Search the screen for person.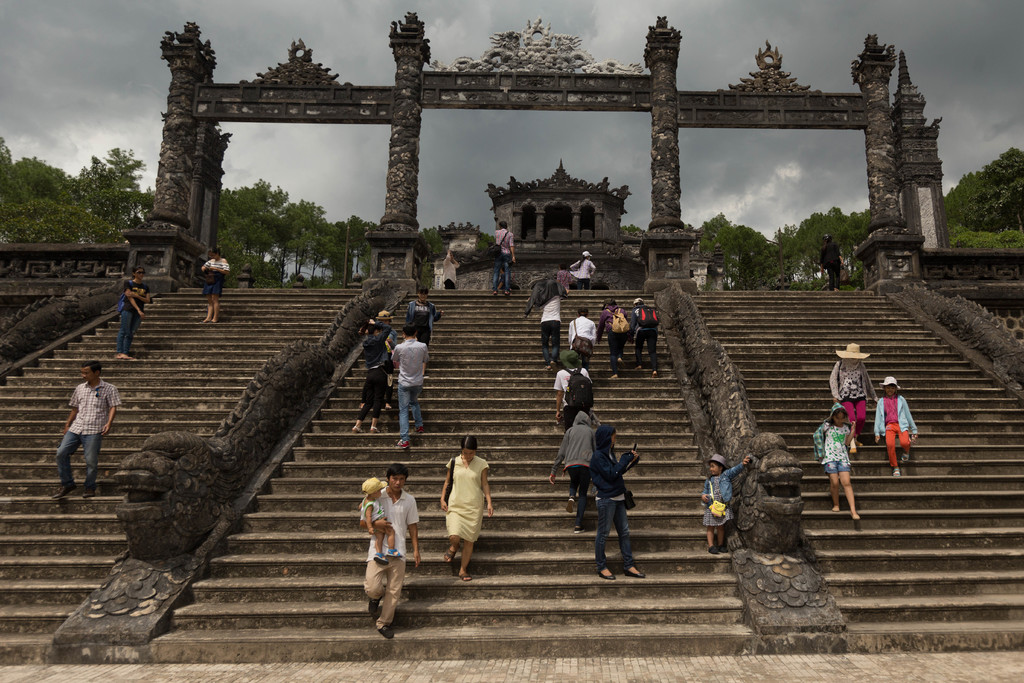
Found at 554 267 573 293.
